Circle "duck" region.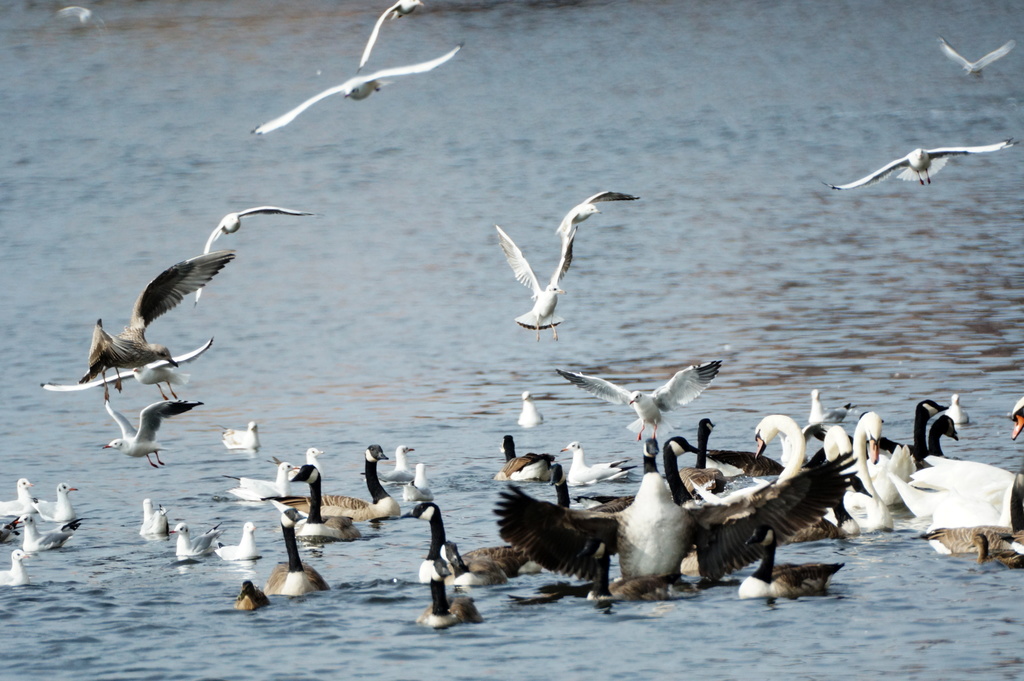
Region: select_region(75, 252, 234, 382).
